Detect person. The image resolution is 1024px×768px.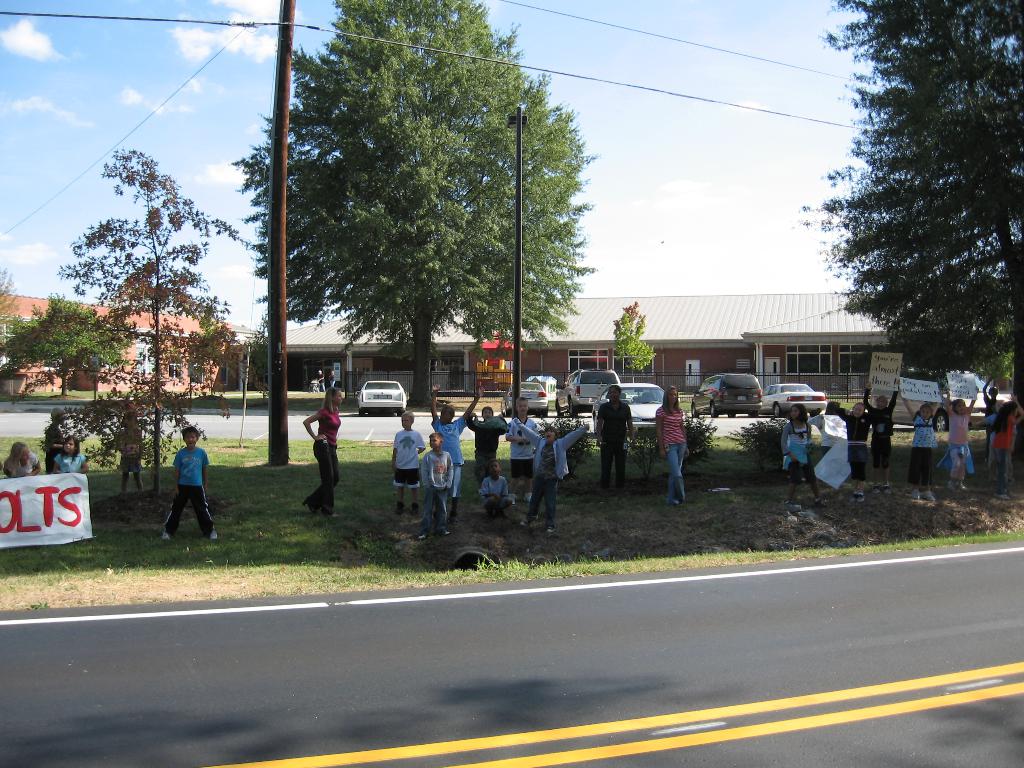
[122,417,141,491].
